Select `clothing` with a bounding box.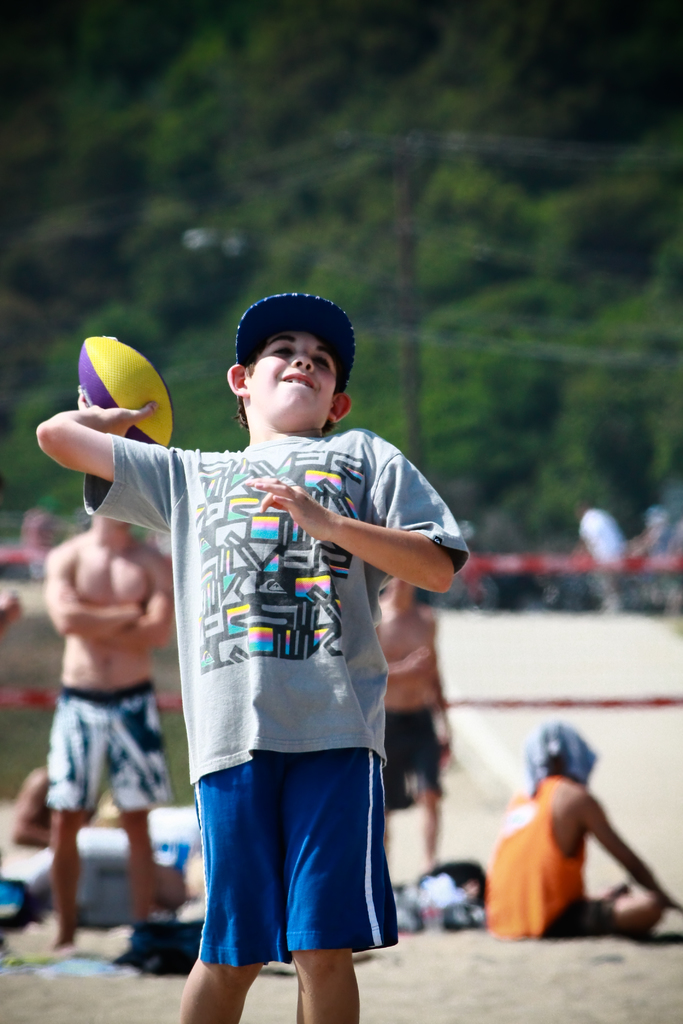
crop(135, 390, 418, 931).
